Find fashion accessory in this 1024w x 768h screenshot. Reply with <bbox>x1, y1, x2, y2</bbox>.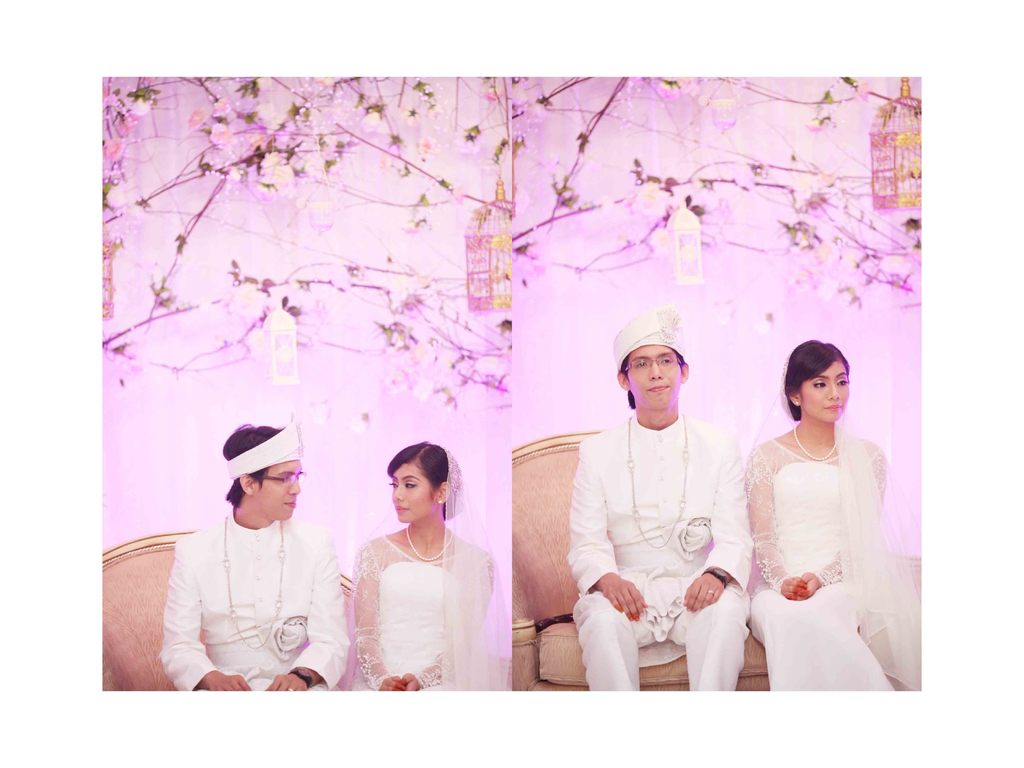
<bbox>612, 304, 684, 371</bbox>.
